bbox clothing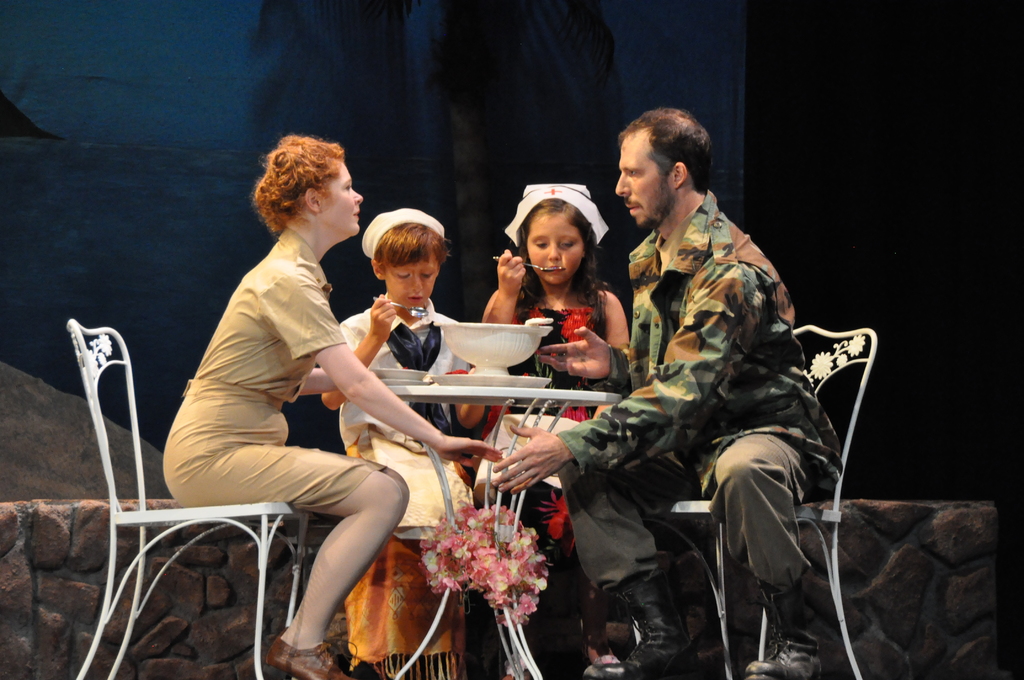
<region>339, 293, 471, 679</region>
